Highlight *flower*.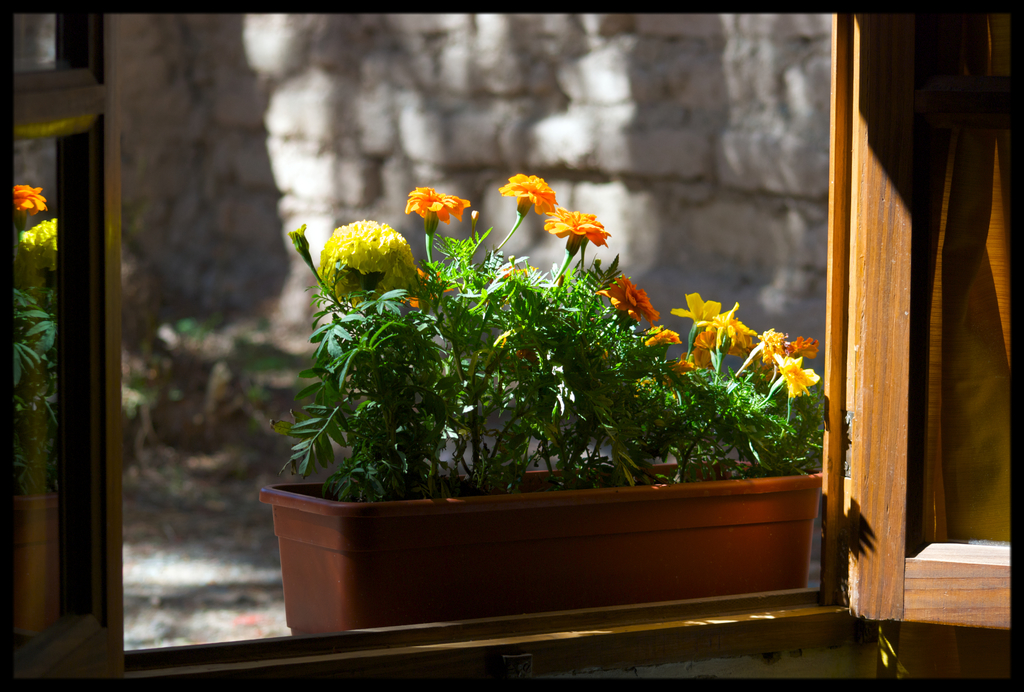
Highlighted region: pyautogui.locateOnScreen(719, 302, 755, 351).
